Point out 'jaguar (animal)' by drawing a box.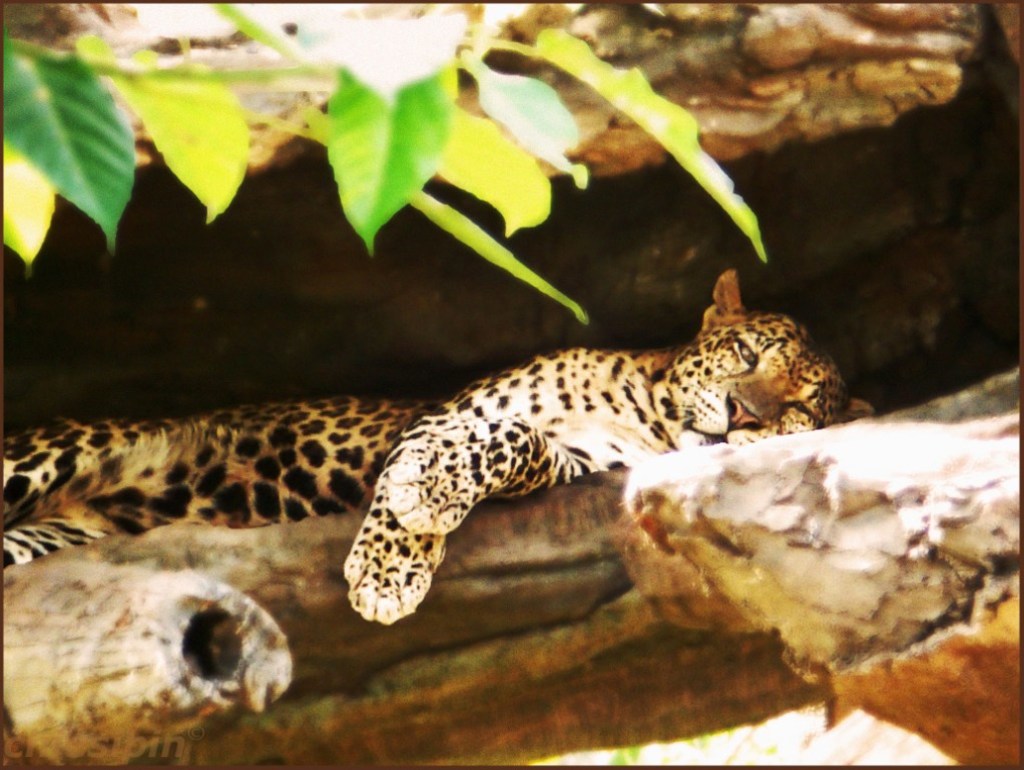
0:261:877:628.
